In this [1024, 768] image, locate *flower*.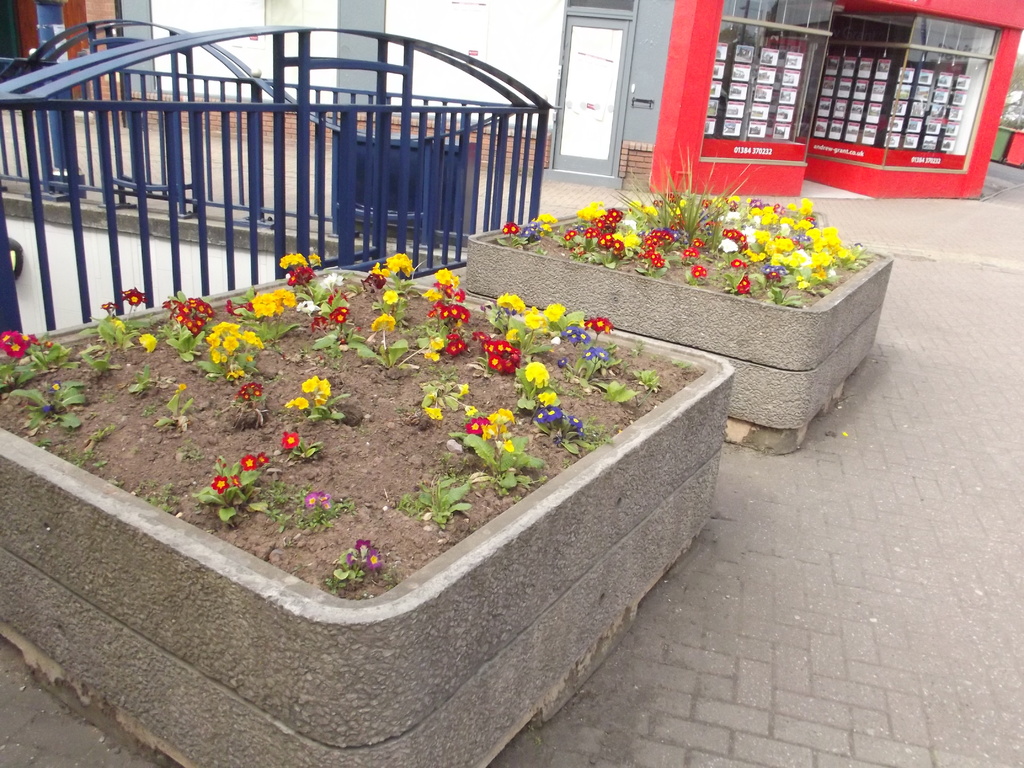
Bounding box: x1=212, y1=474, x2=228, y2=494.
